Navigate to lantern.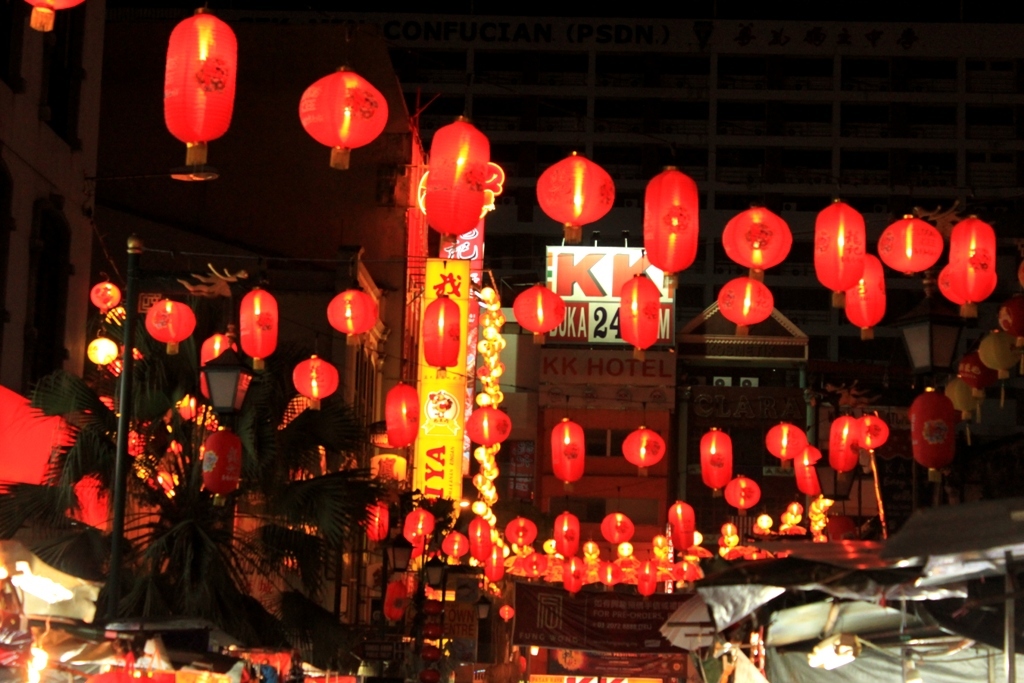
Navigation target: <region>646, 164, 700, 275</region>.
